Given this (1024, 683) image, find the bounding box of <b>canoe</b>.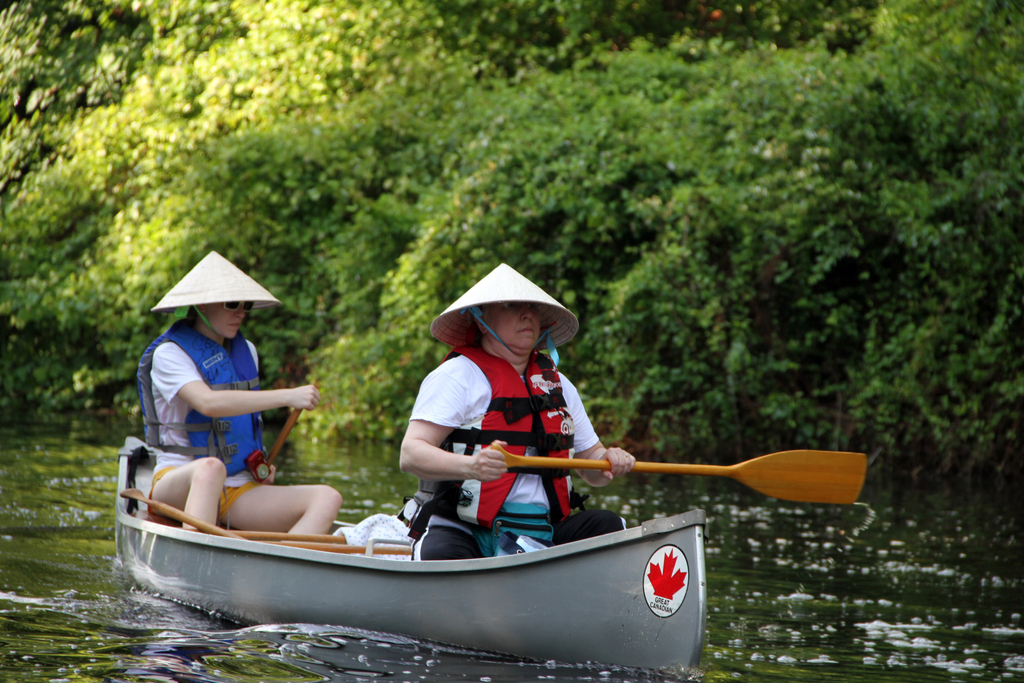
{"x1": 124, "y1": 430, "x2": 705, "y2": 675}.
